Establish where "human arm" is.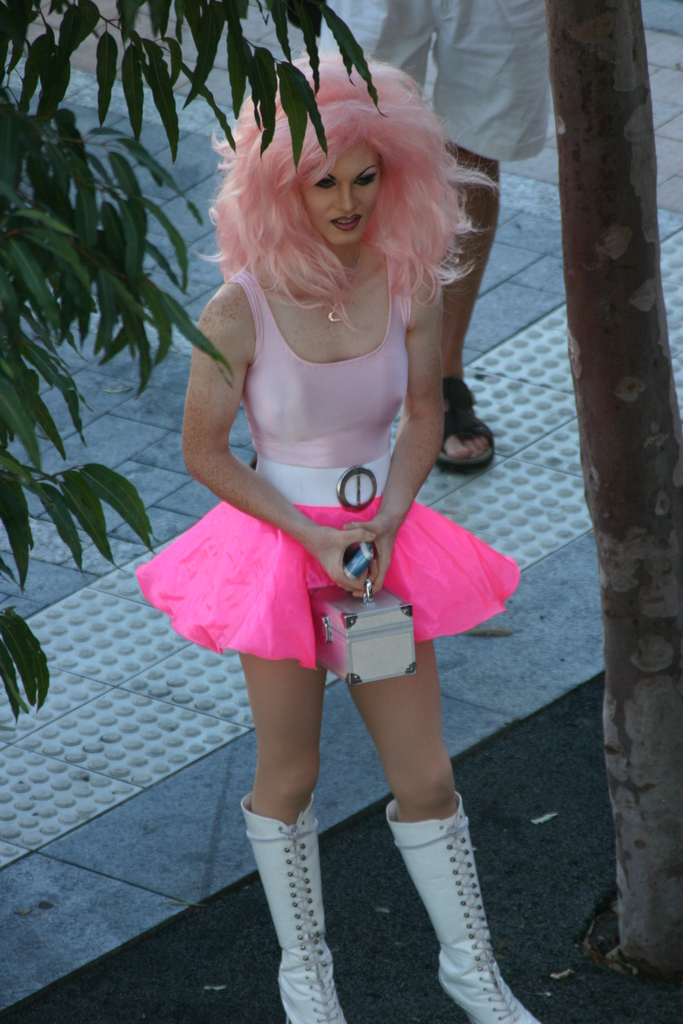
Established at l=329, t=265, r=457, b=599.
